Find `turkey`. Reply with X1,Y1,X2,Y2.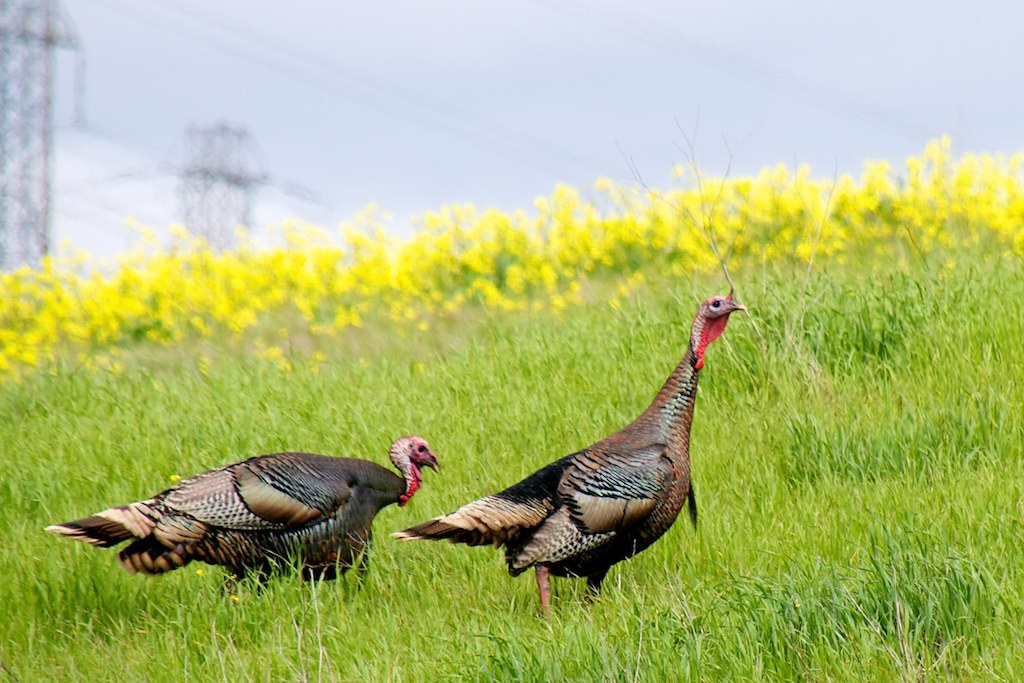
42,433,445,600.
